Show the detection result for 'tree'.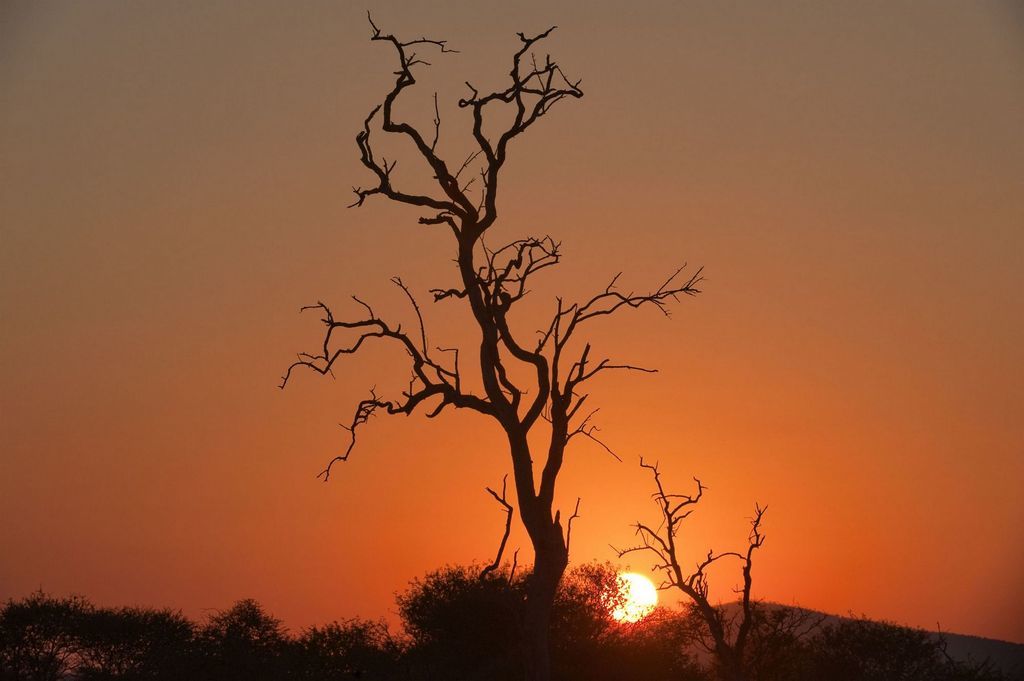
bbox=(0, 602, 397, 680).
